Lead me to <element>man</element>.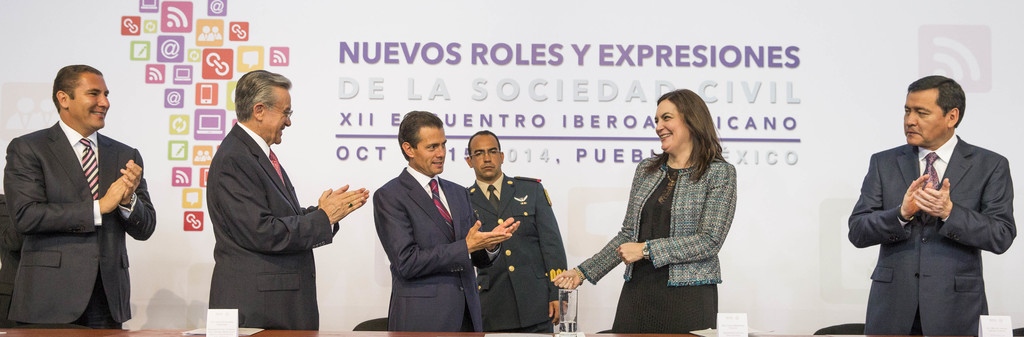
Lead to bbox=(371, 111, 519, 329).
